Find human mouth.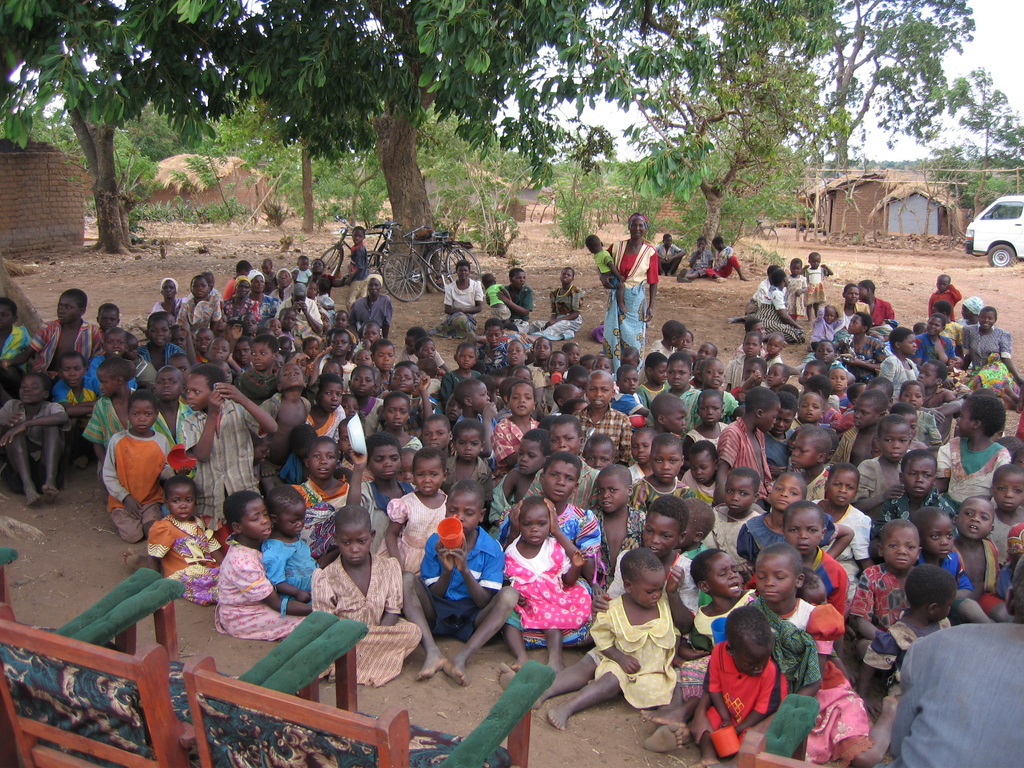
[627, 387, 635, 394].
